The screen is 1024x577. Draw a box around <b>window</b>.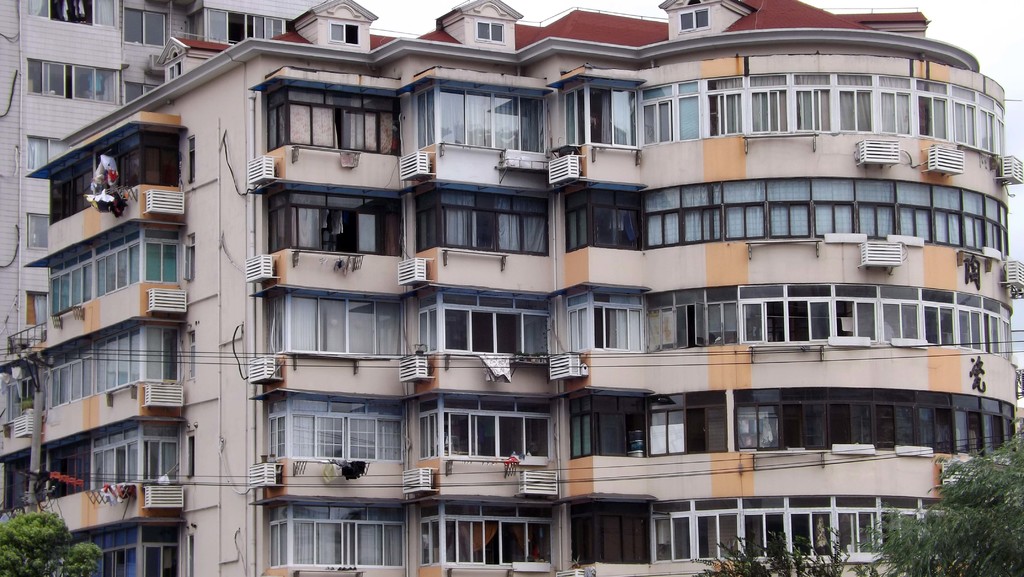
911,81,950,136.
